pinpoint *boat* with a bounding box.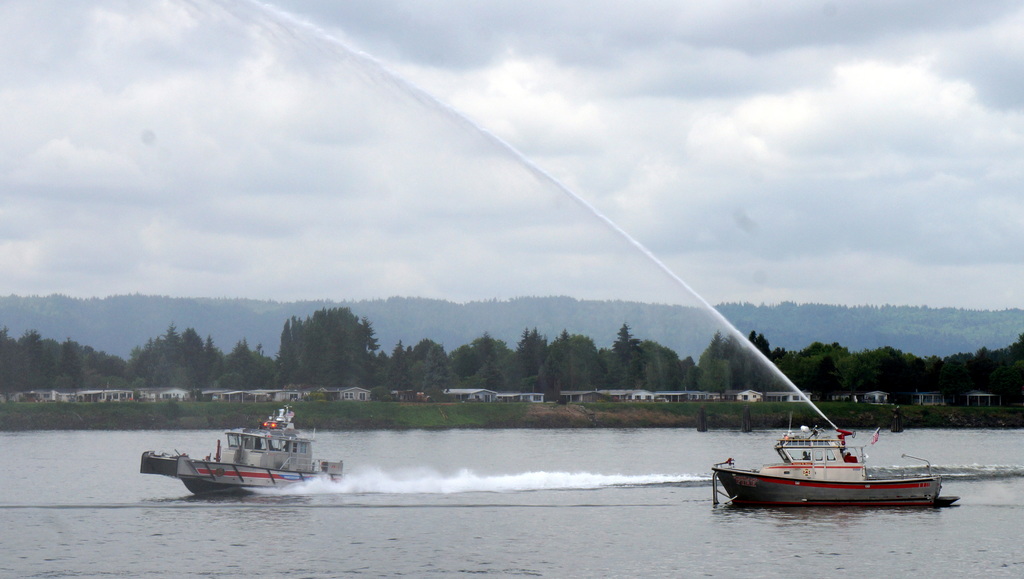
719, 407, 978, 510.
